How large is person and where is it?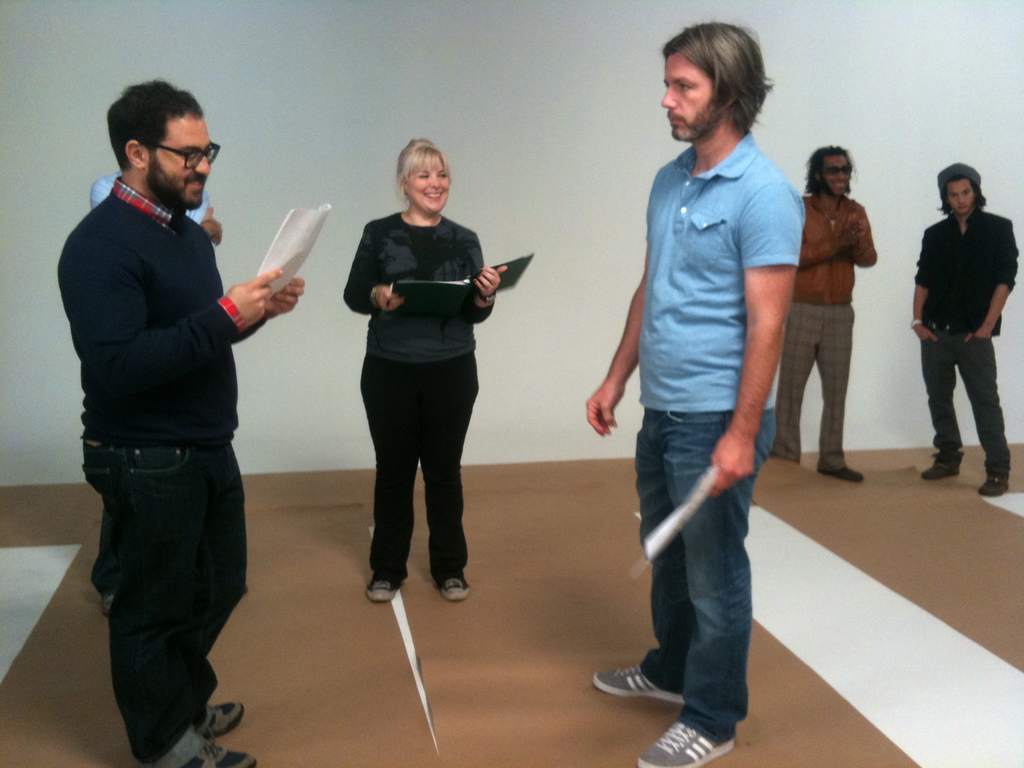
Bounding box: <bbox>45, 76, 323, 755</bbox>.
